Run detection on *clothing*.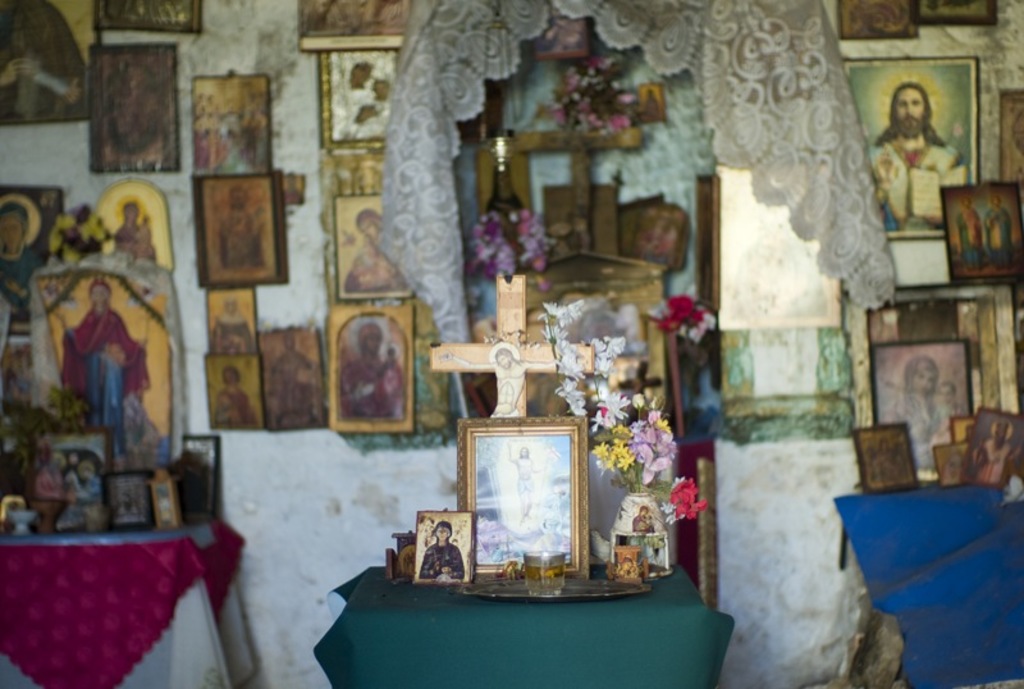
Result: (865, 132, 924, 236).
